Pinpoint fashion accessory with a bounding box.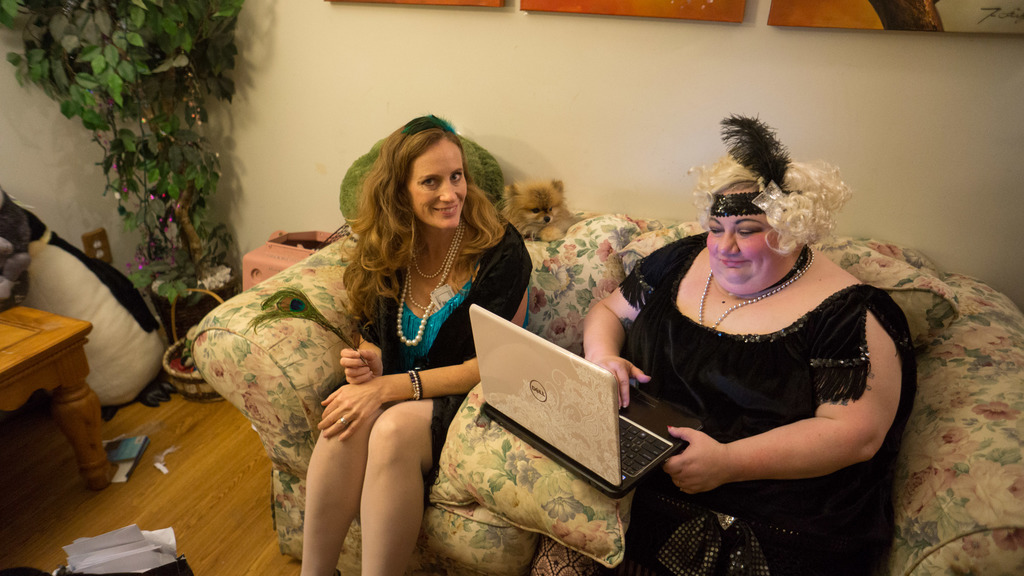
698/242/815/333.
